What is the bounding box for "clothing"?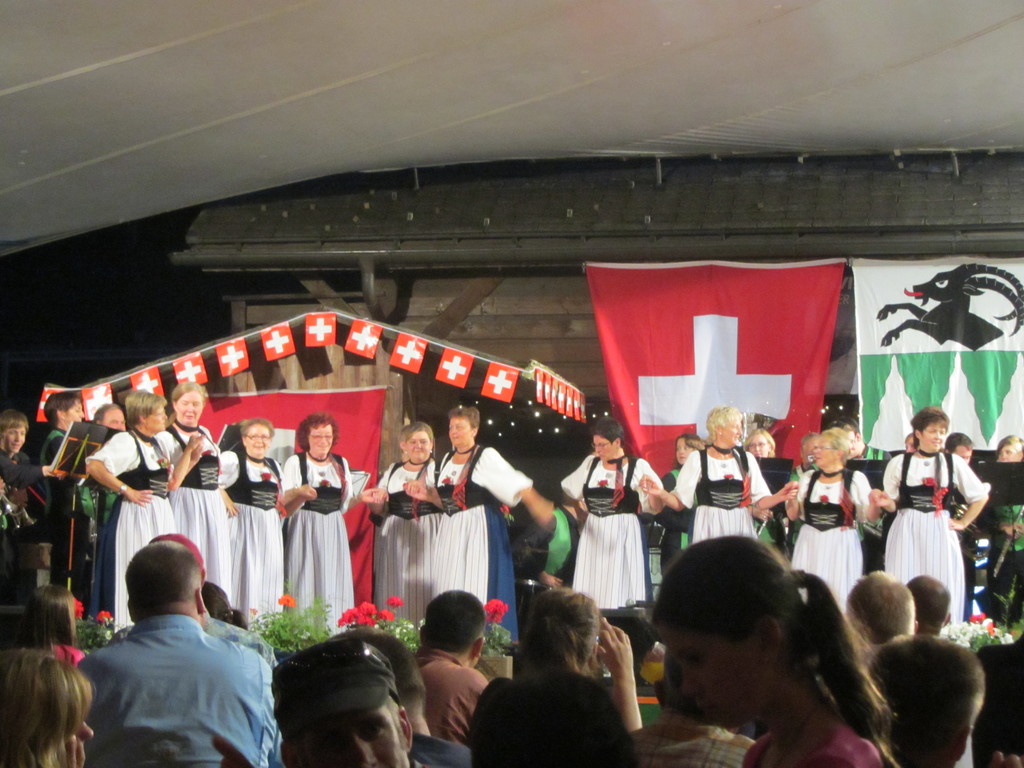
280/454/354/627.
